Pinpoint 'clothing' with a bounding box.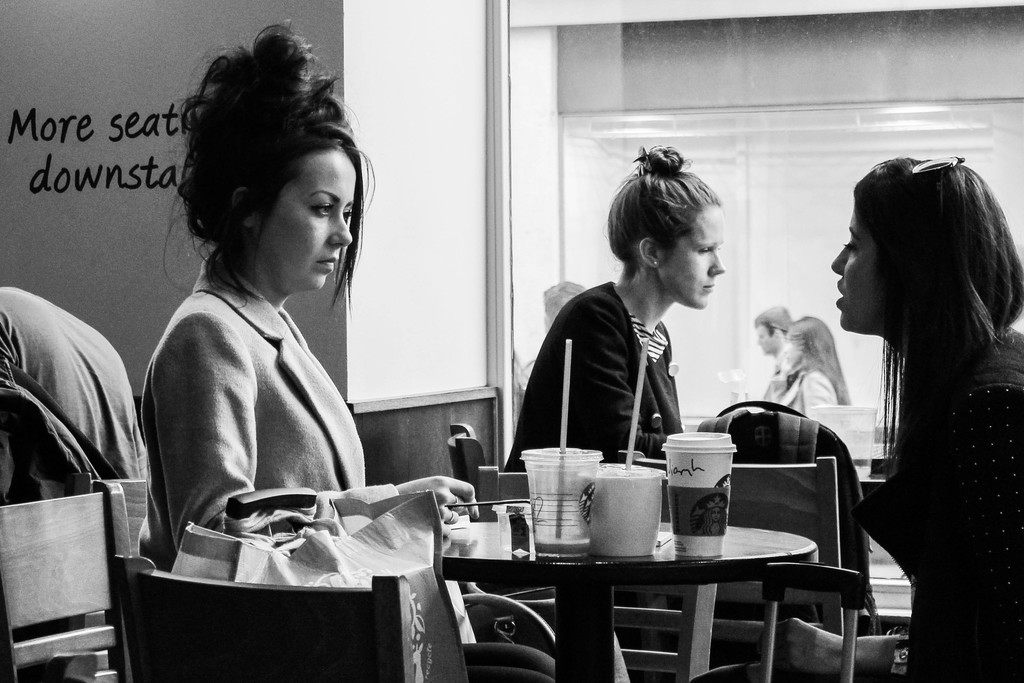
(left=780, top=368, right=833, bottom=423).
